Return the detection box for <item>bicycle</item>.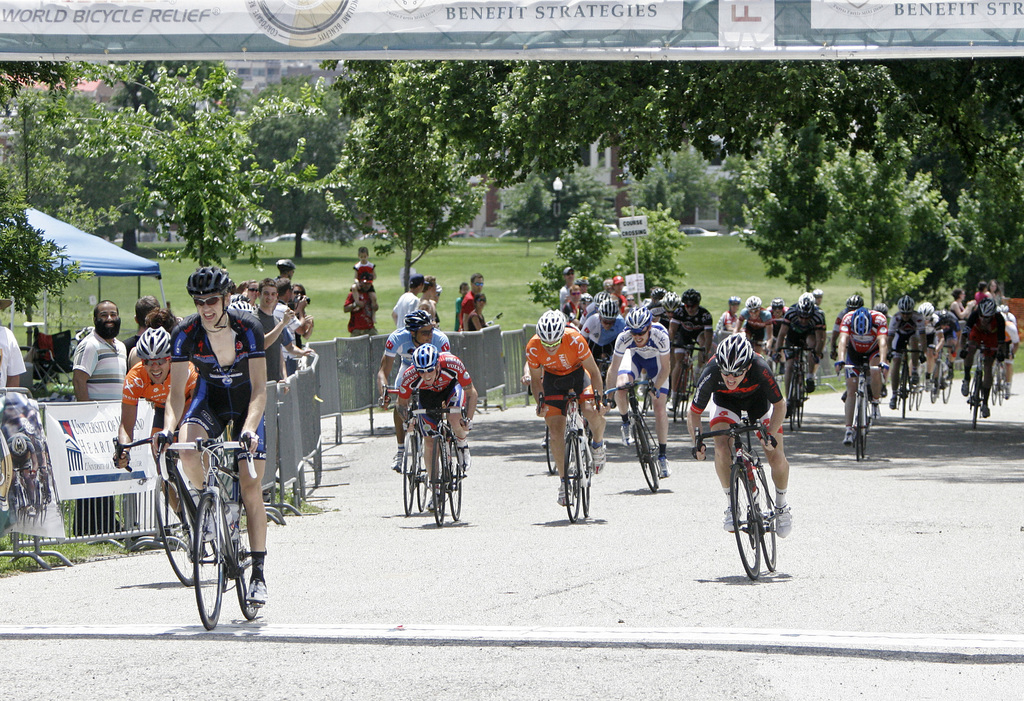
box(600, 379, 660, 495).
